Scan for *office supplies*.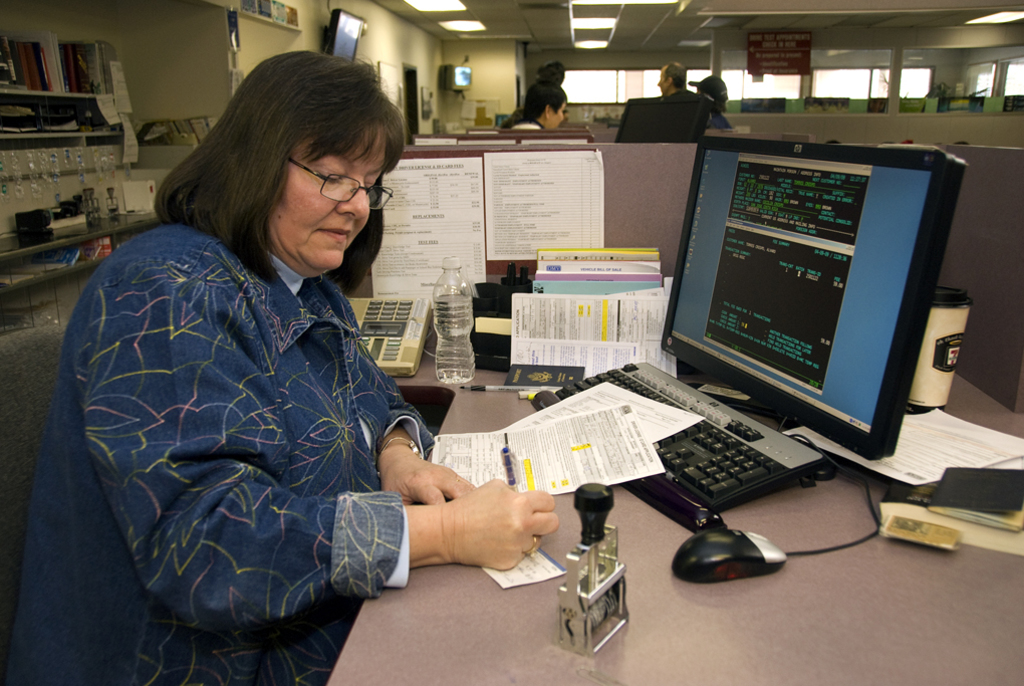
Scan result: x1=533 y1=358 x2=832 y2=520.
